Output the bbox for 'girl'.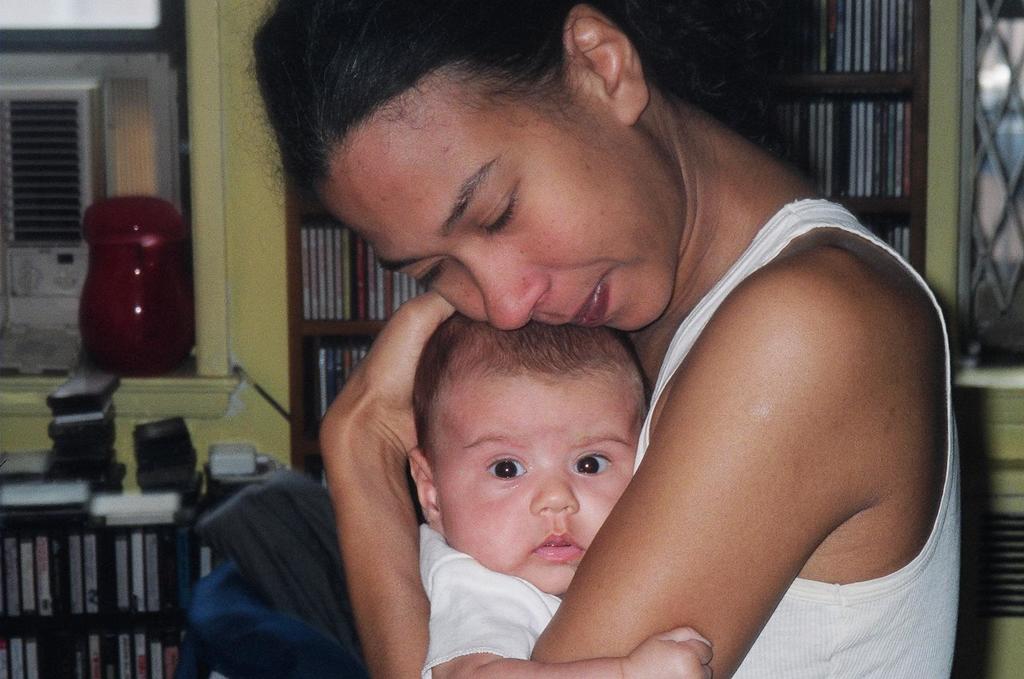
{"x1": 237, "y1": 0, "x2": 966, "y2": 678}.
